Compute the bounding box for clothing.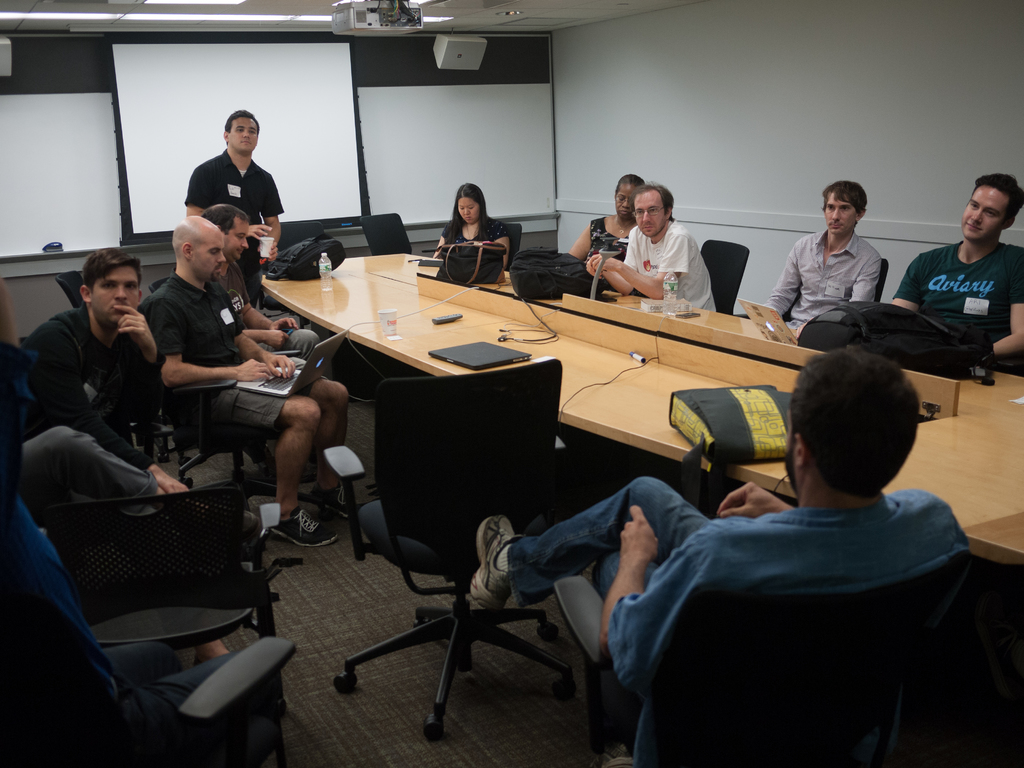
{"left": 182, "top": 145, "right": 283, "bottom": 296}.
